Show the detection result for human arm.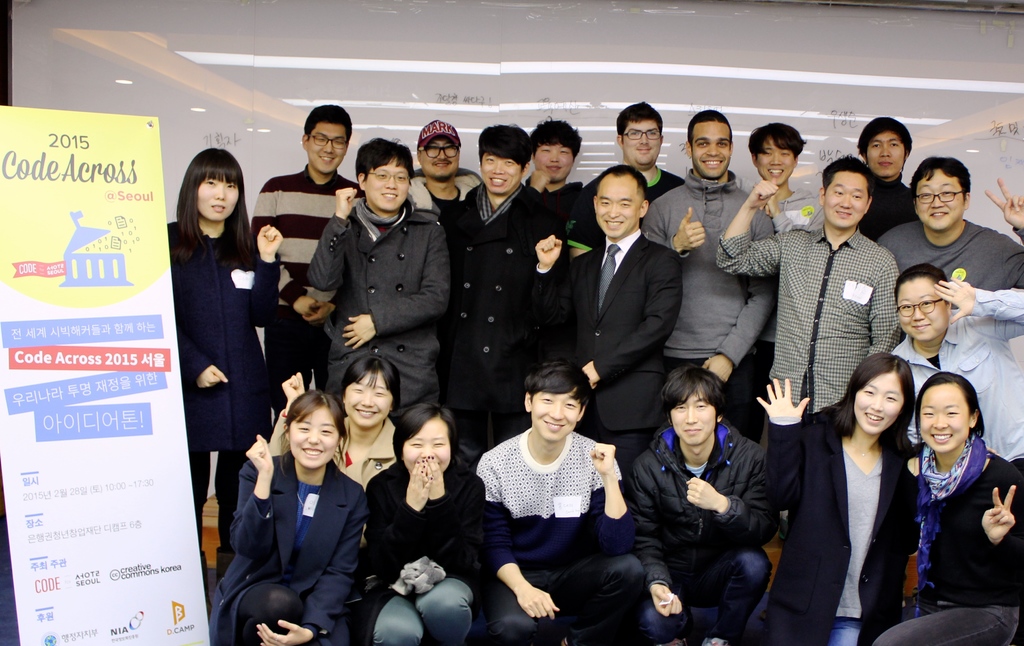
<bbox>930, 276, 1023, 341</bbox>.
